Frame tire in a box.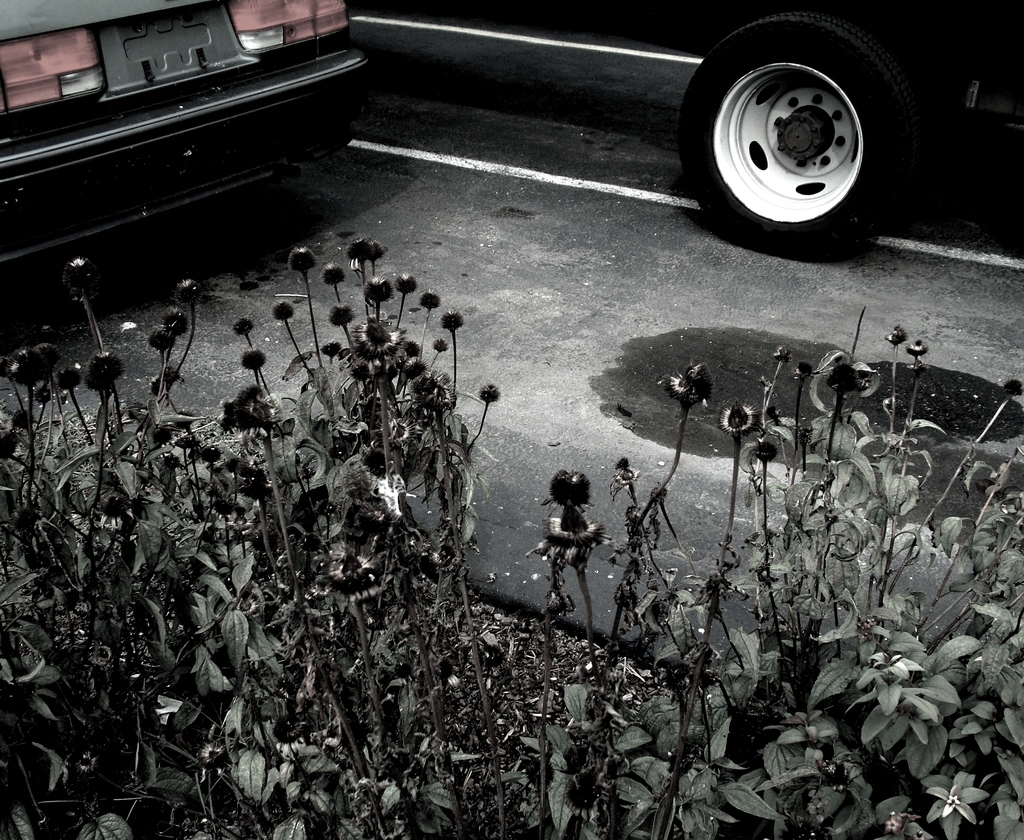
select_region(693, 19, 886, 228).
